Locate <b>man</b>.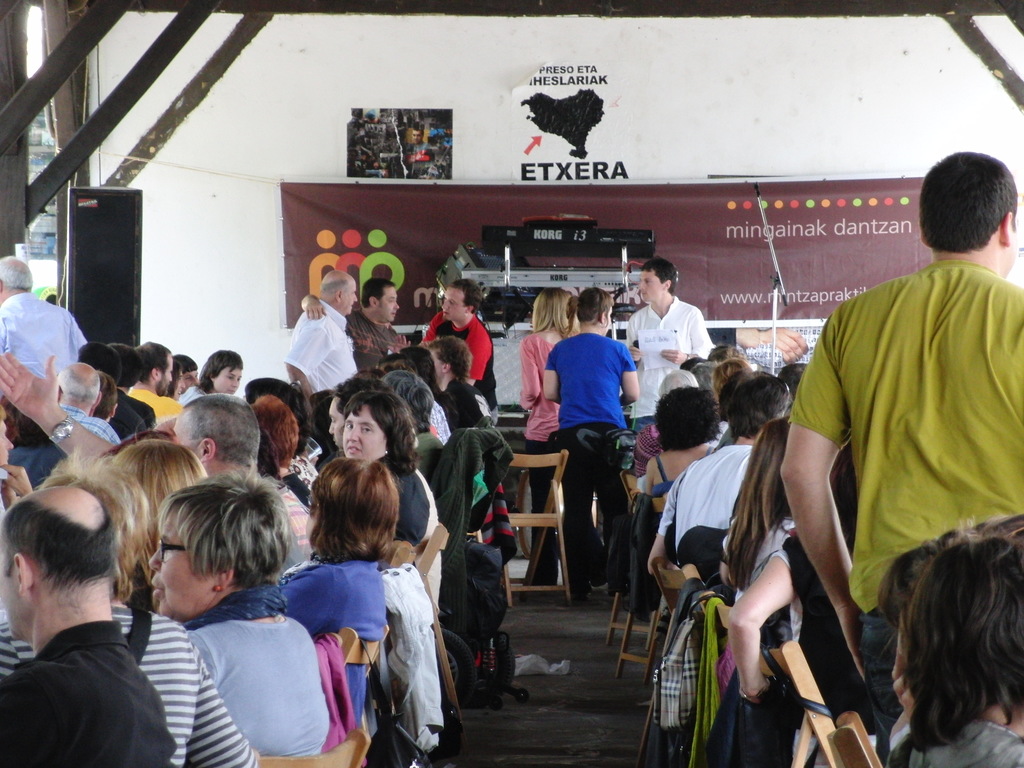
Bounding box: box(623, 253, 718, 435).
